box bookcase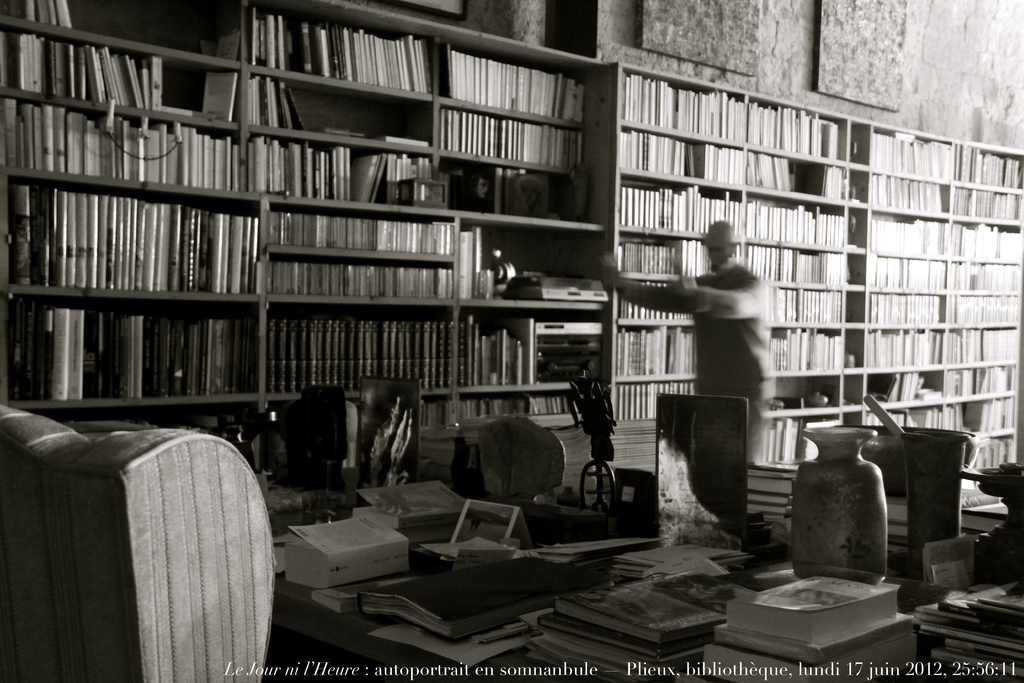
(left=0, top=0, right=1023, bottom=533)
